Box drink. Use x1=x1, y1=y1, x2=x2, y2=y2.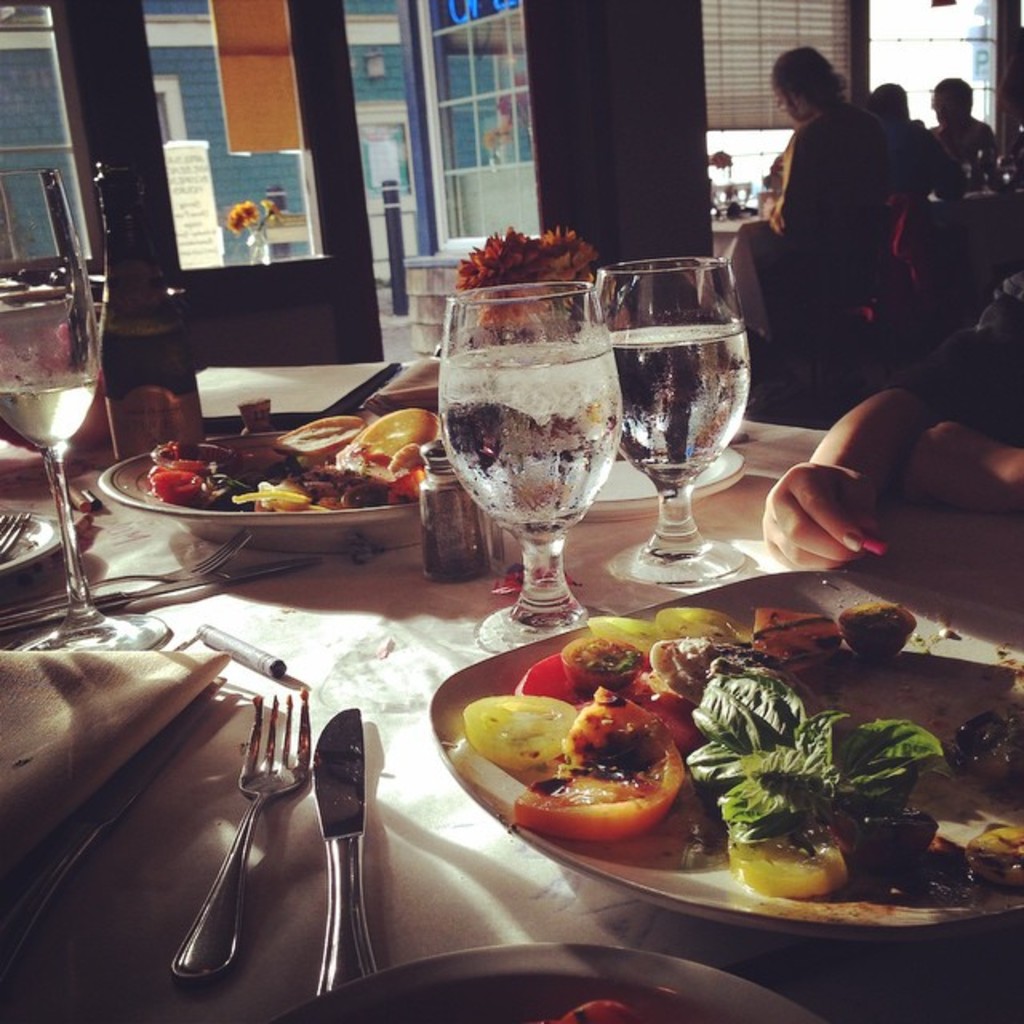
x1=2, y1=378, x2=94, y2=445.
